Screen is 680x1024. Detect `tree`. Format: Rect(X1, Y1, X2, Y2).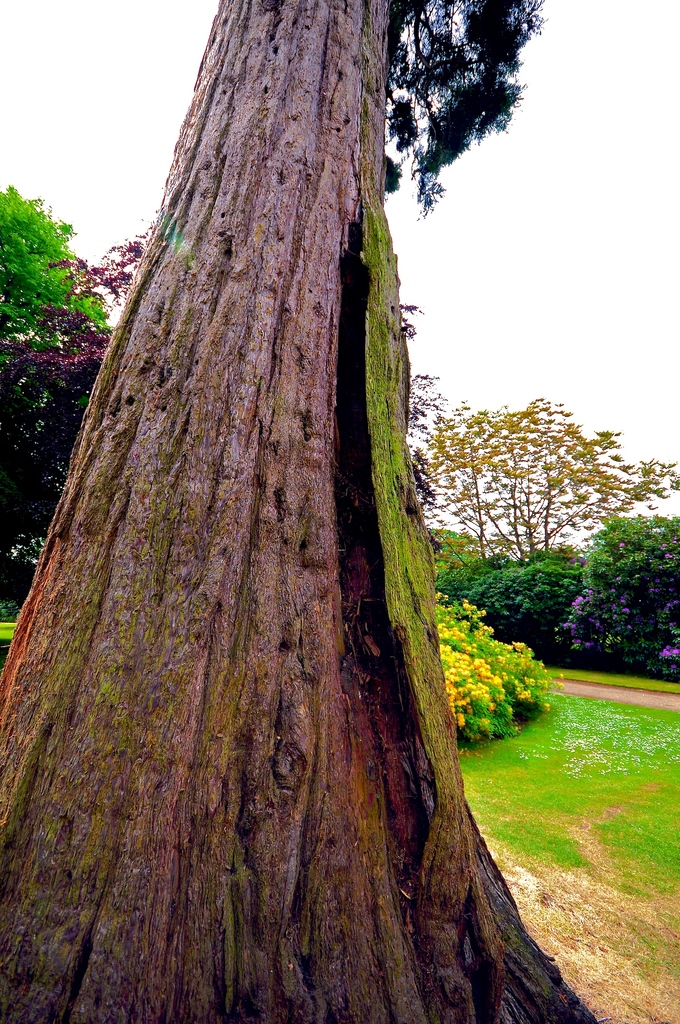
Rect(0, 173, 117, 611).
